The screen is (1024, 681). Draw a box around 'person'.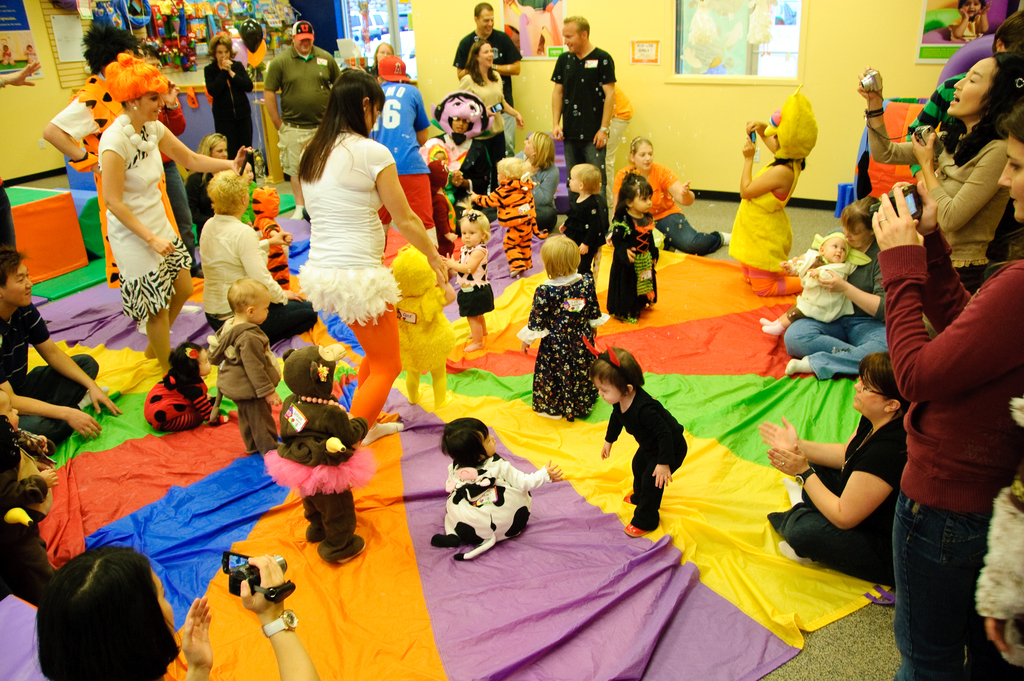
detection(264, 22, 339, 219).
